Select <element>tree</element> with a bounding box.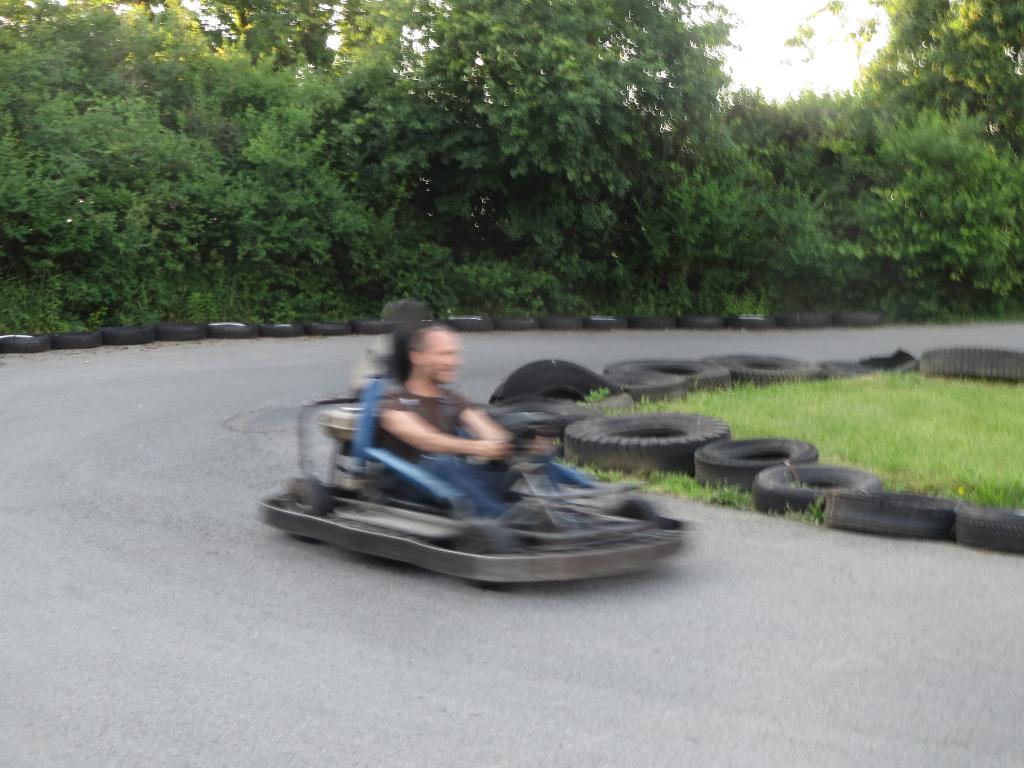
808, 95, 1005, 317.
